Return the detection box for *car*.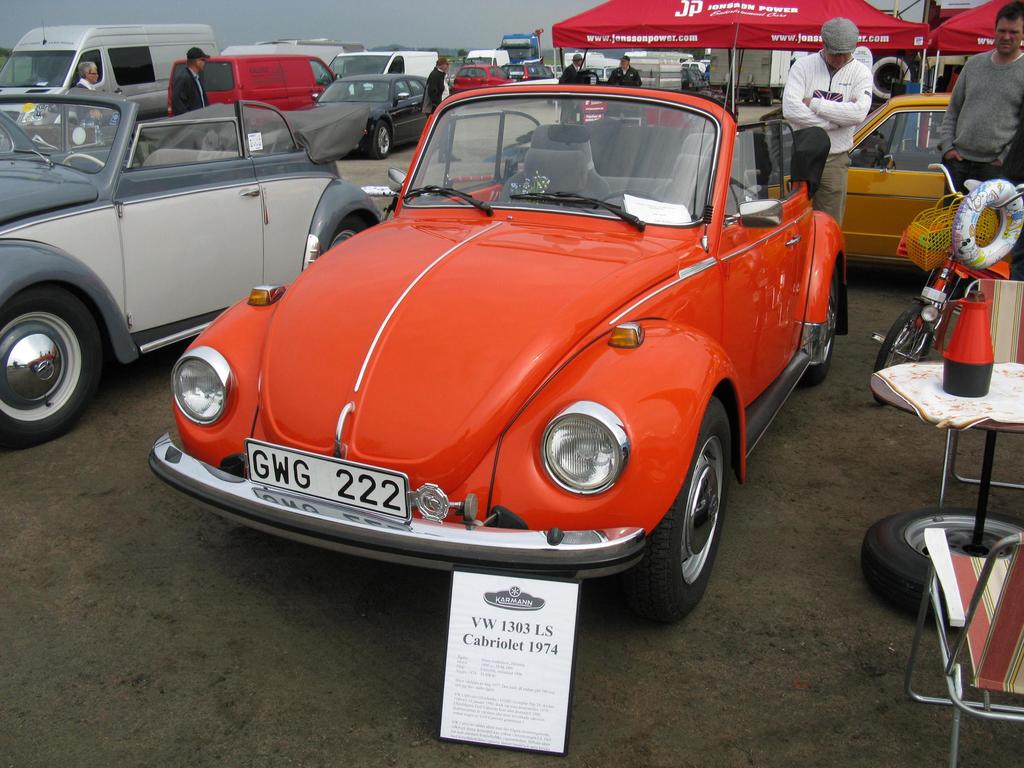
(0, 92, 383, 449).
